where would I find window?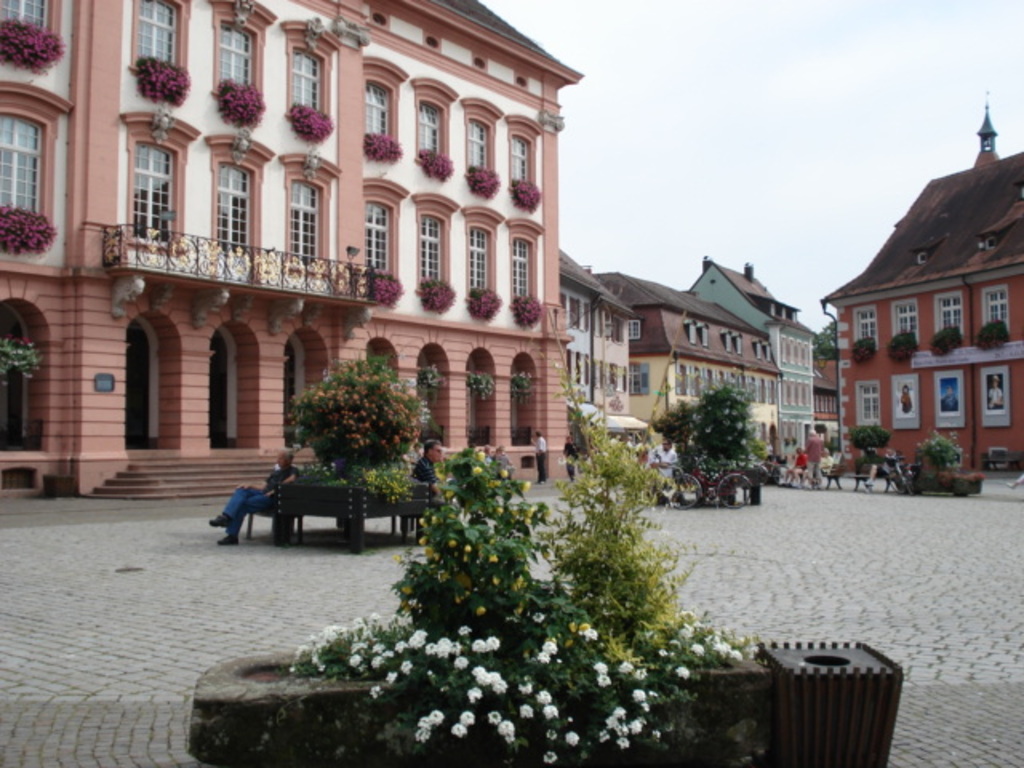
At (left=218, top=171, right=246, bottom=246).
